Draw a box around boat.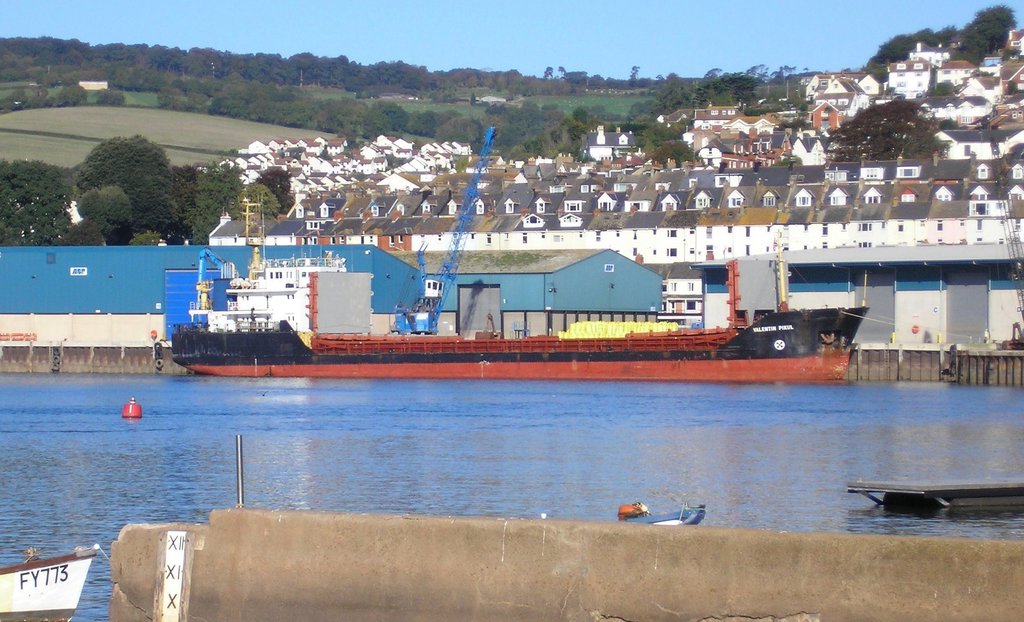
<box>0,537,100,621</box>.
